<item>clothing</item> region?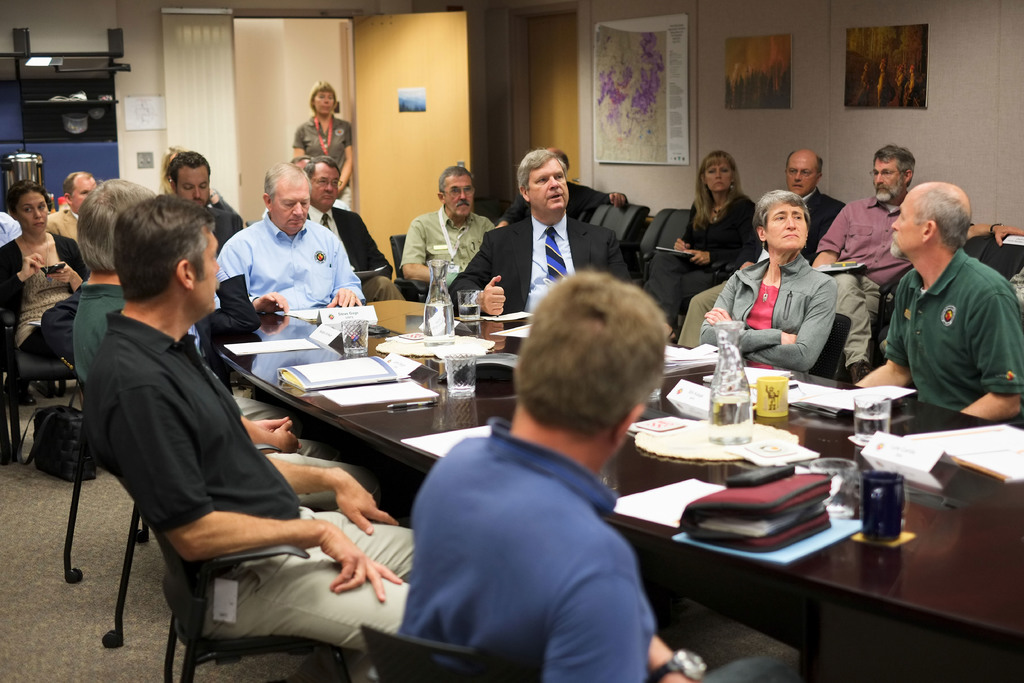
(left=672, top=188, right=849, bottom=352)
